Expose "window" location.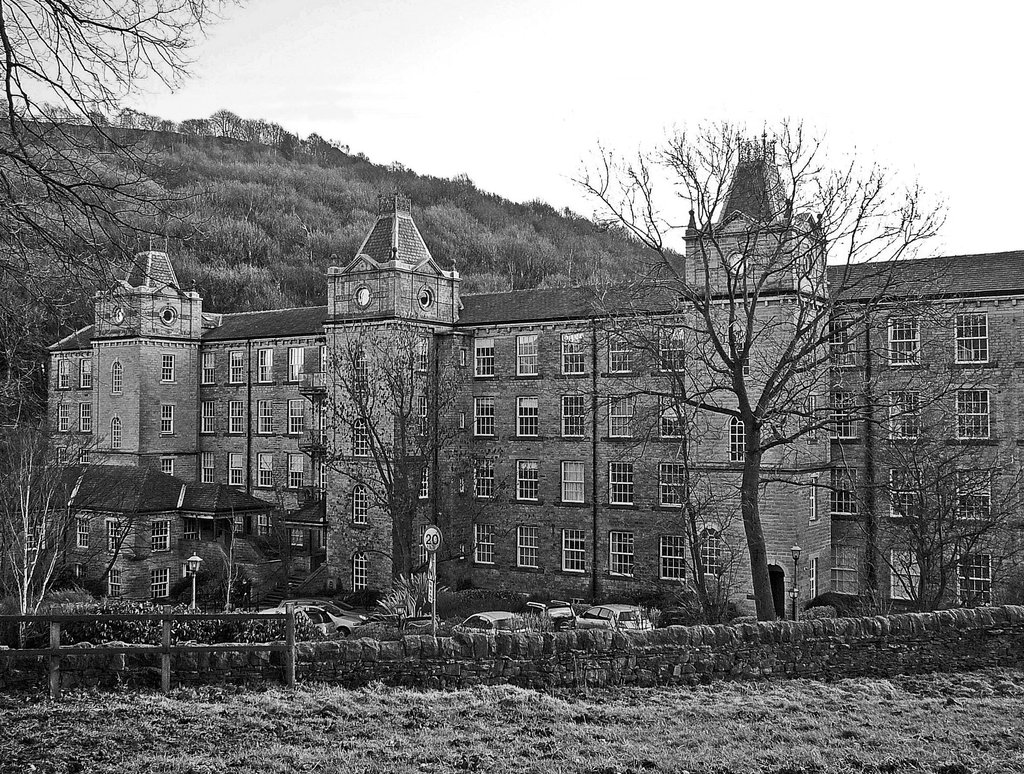
Exposed at (left=957, top=551, right=996, bottom=604).
